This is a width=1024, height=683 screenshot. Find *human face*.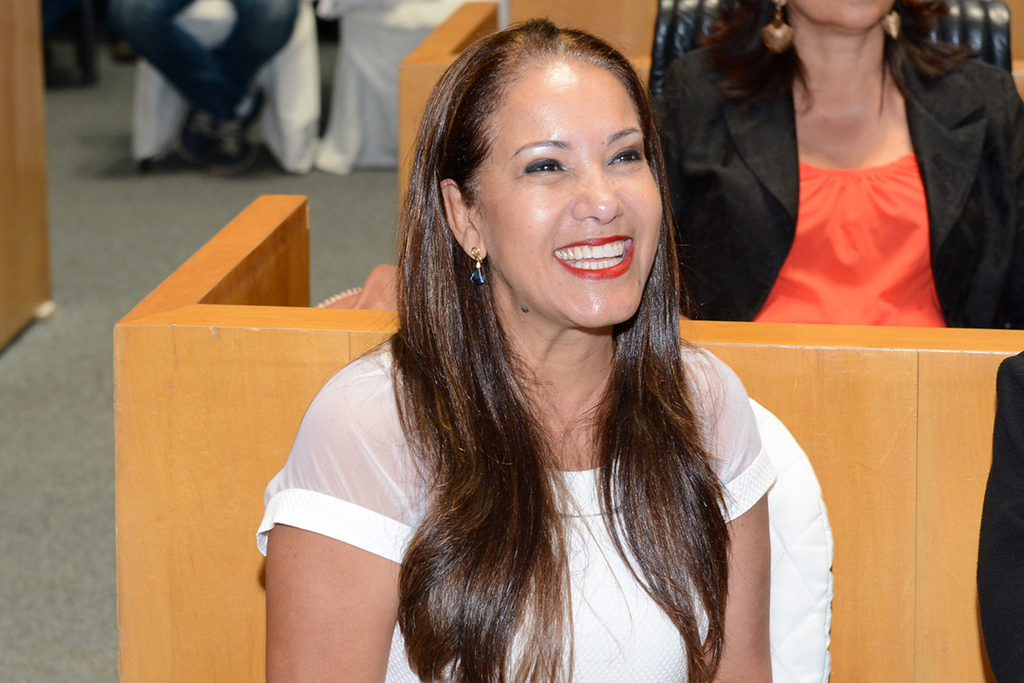
Bounding box: [792, 0, 891, 31].
